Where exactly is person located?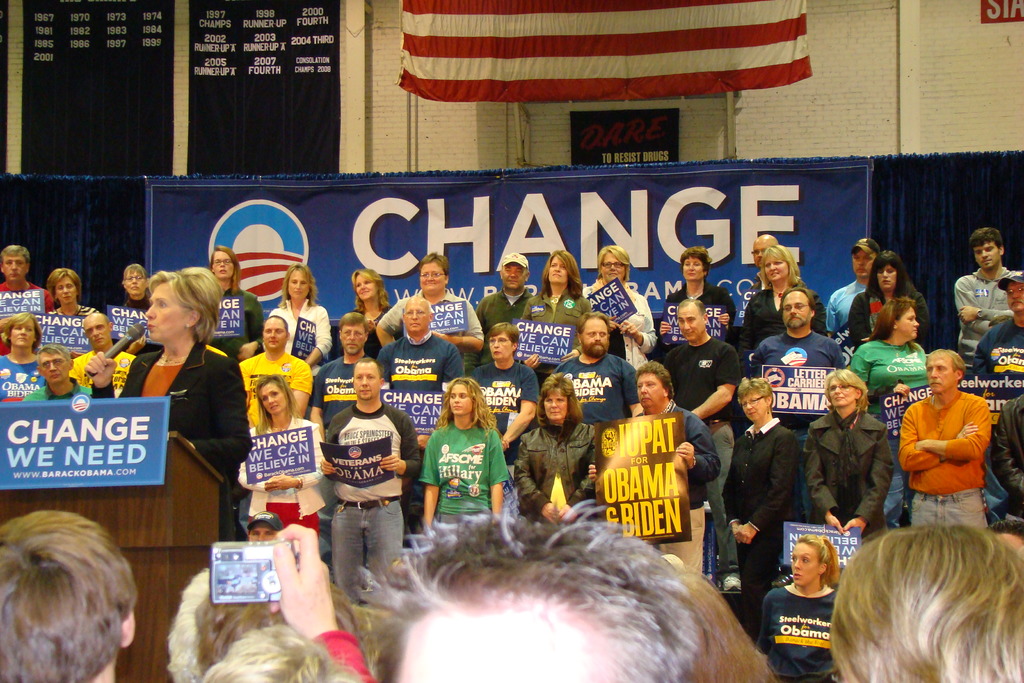
Its bounding box is detection(970, 267, 1023, 391).
